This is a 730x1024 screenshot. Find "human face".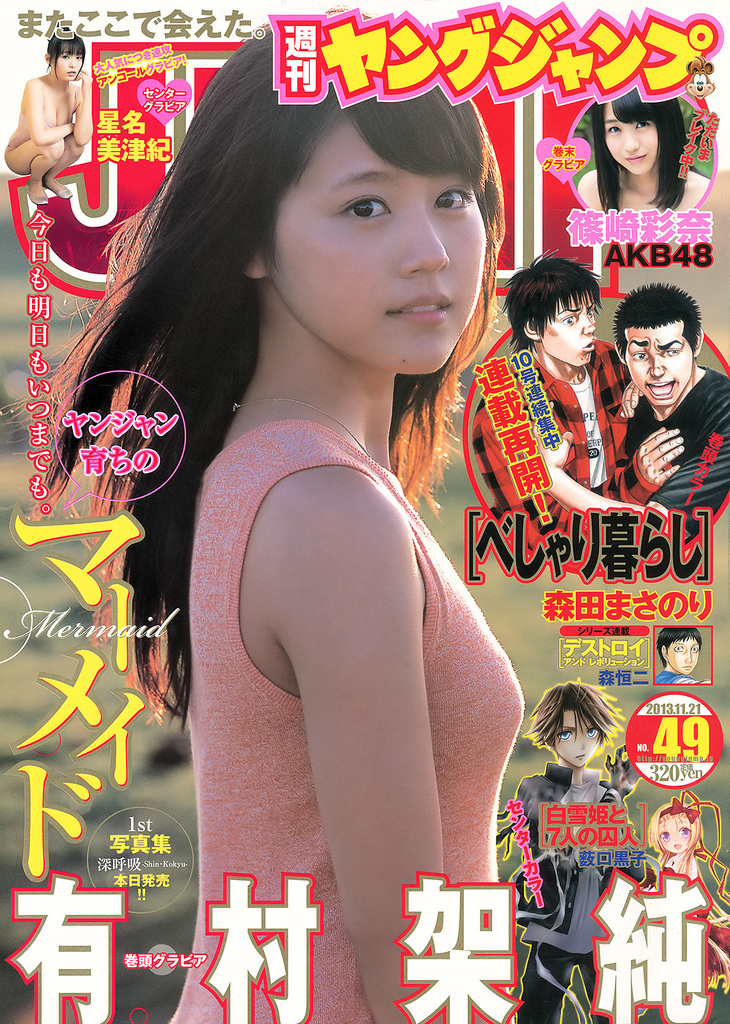
Bounding box: <region>600, 90, 663, 175</region>.
